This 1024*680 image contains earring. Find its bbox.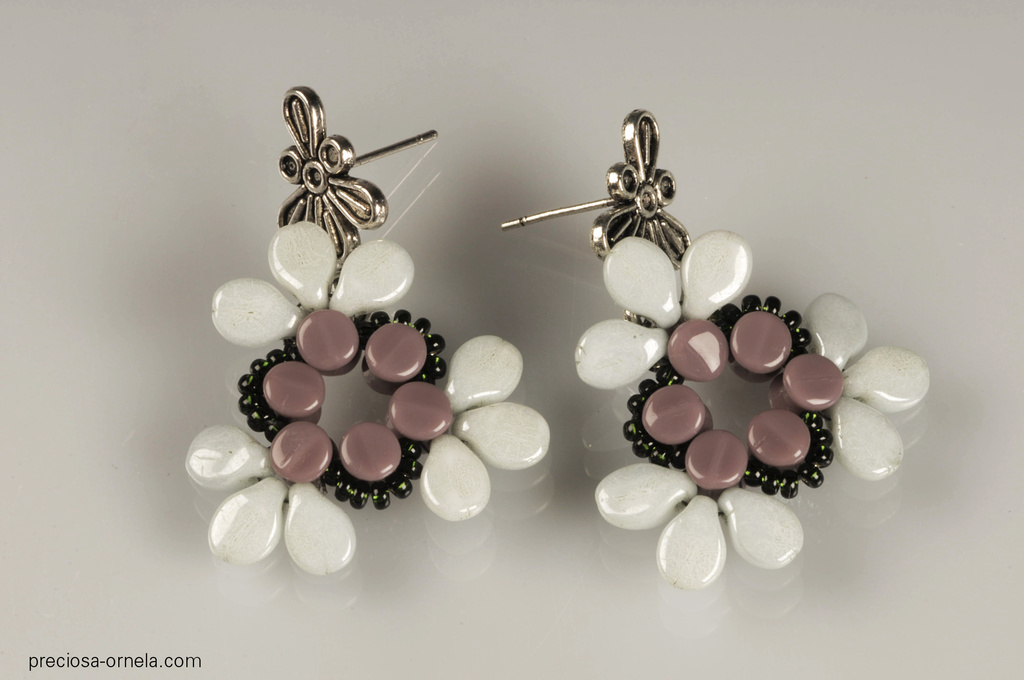
Rect(178, 77, 560, 581).
